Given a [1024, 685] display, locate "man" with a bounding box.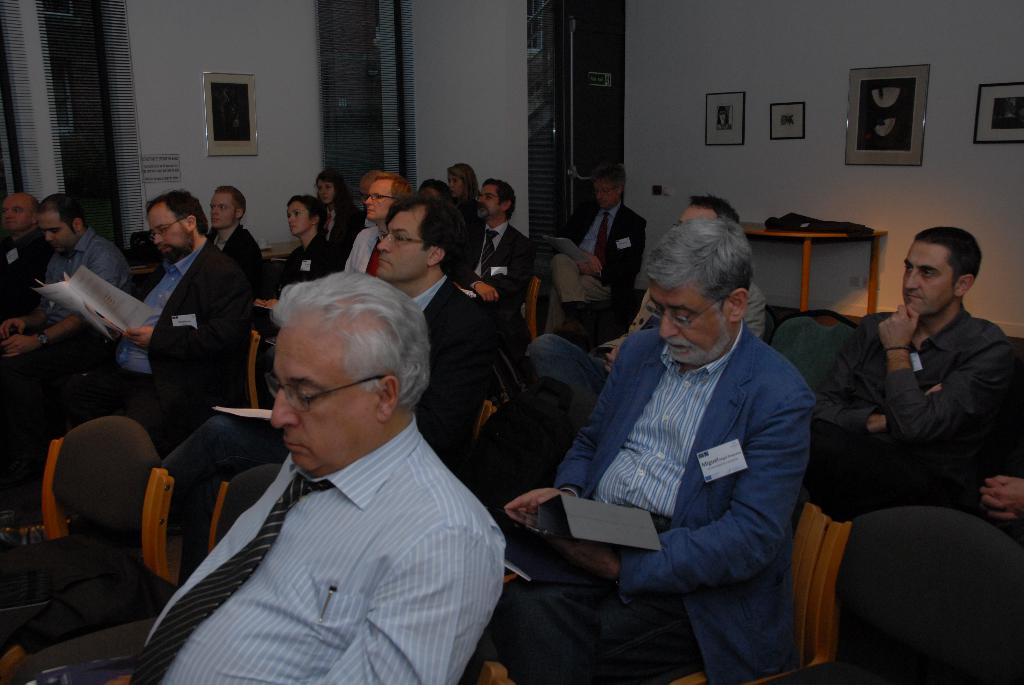
Located: [458,174,543,374].
